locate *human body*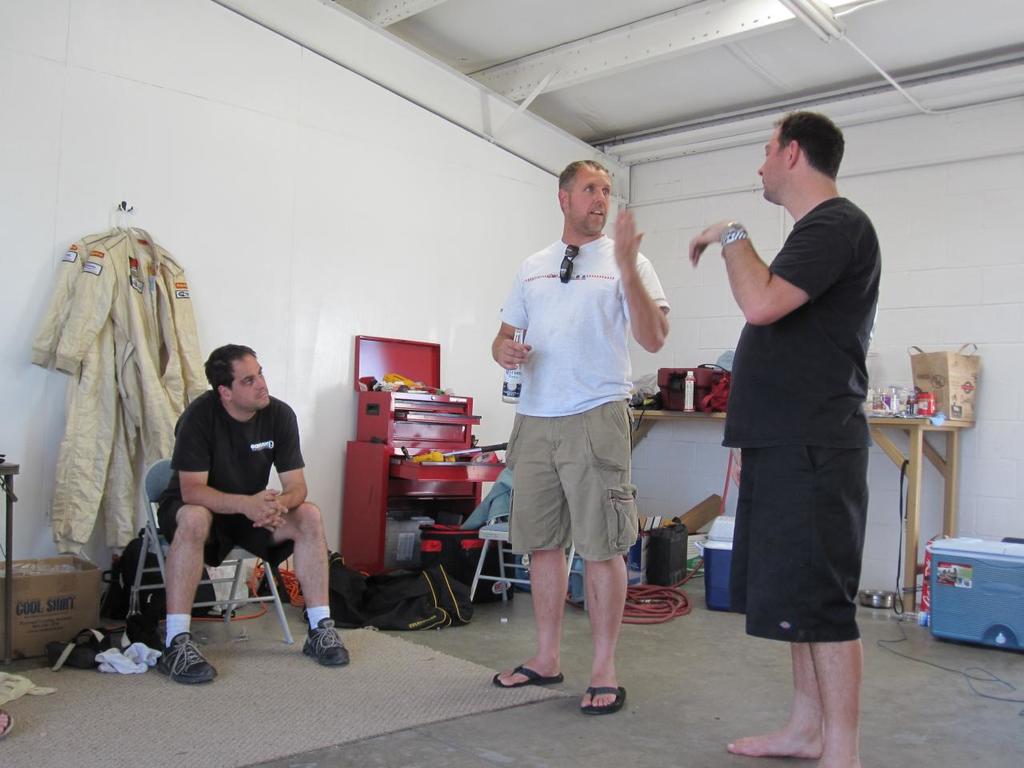
x1=686 y1=111 x2=886 y2=767
